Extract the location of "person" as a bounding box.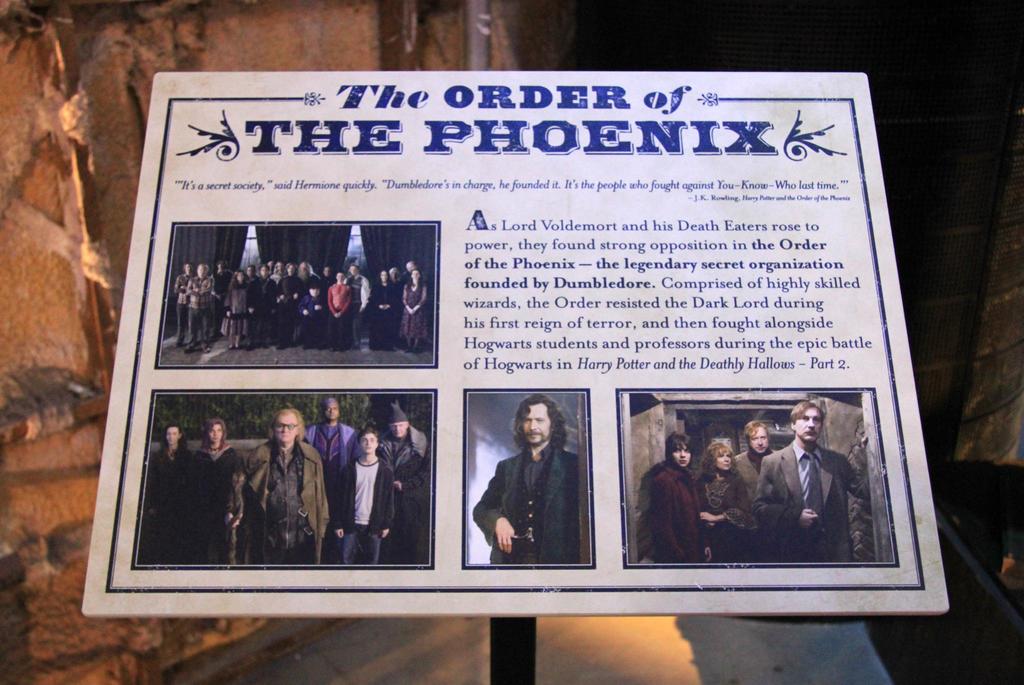
[207,260,231,338].
